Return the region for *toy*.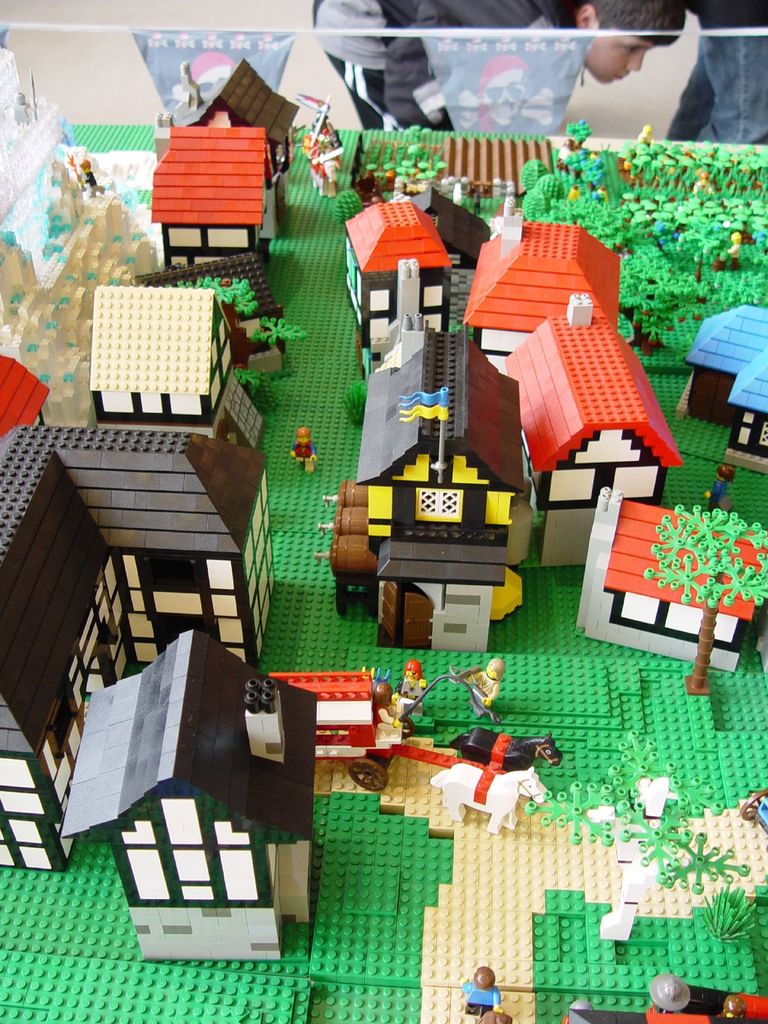
box=[463, 662, 509, 722].
